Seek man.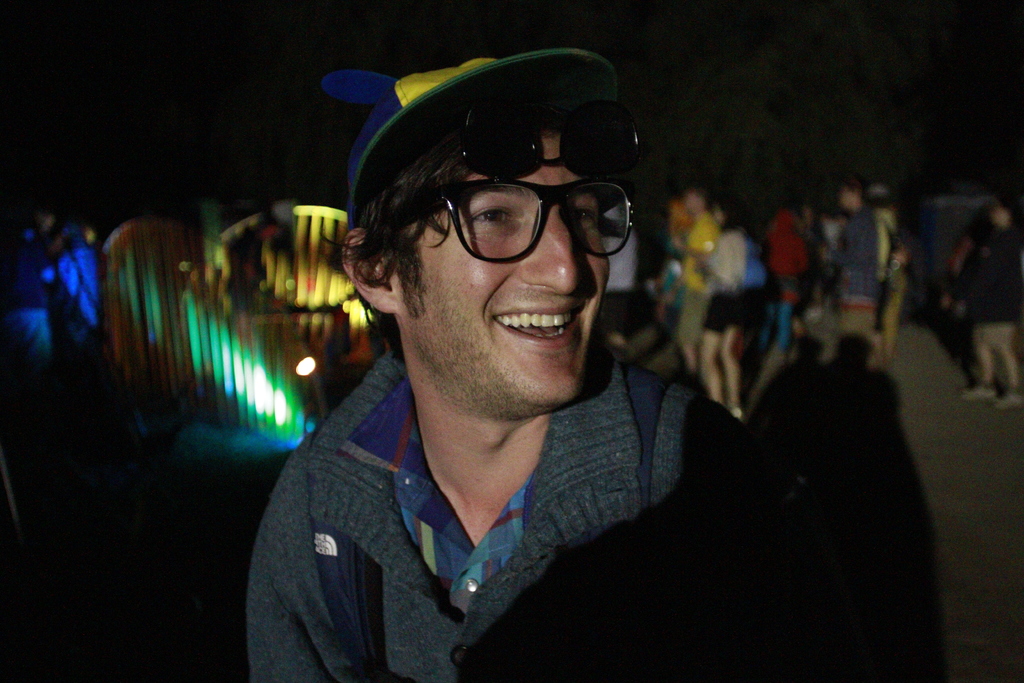
x1=244, y1=47, x2=781, y2=682.
